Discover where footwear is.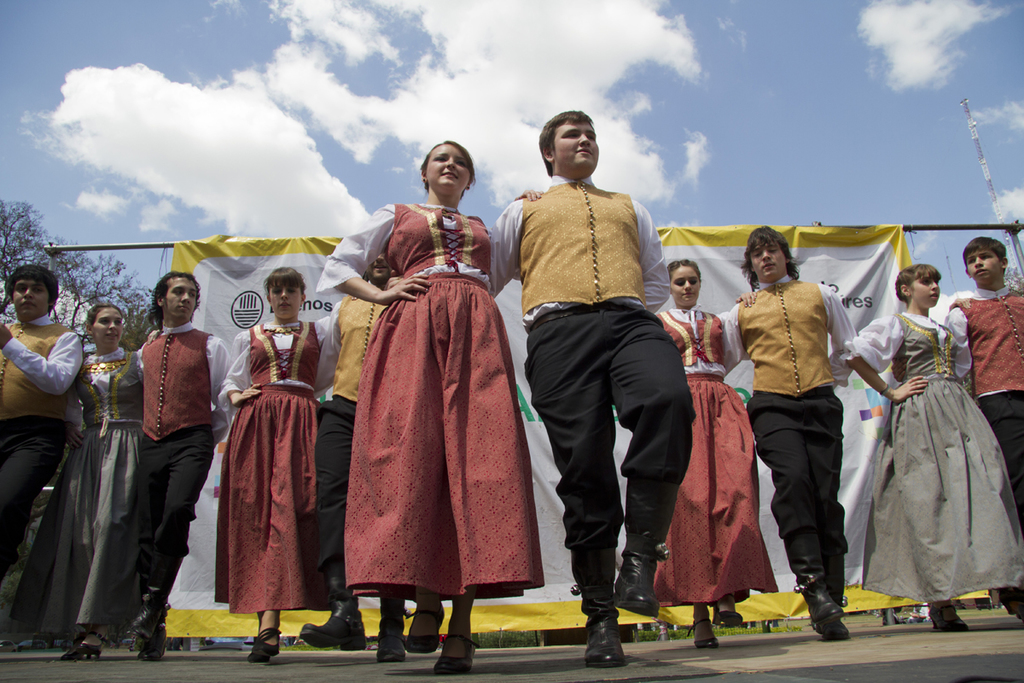
Discovered at {"x1": 931, "y1": 610, "x2": 972, "y2": 633}.
